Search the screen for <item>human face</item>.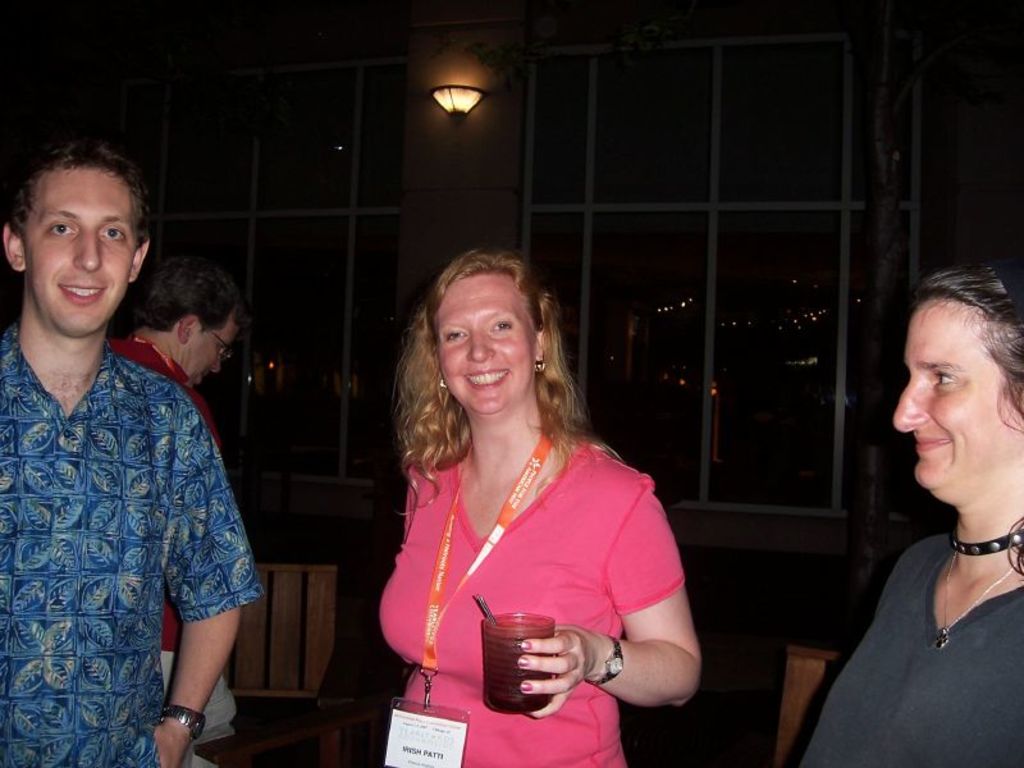
Found at detection(886, 293, 1023, 492).
